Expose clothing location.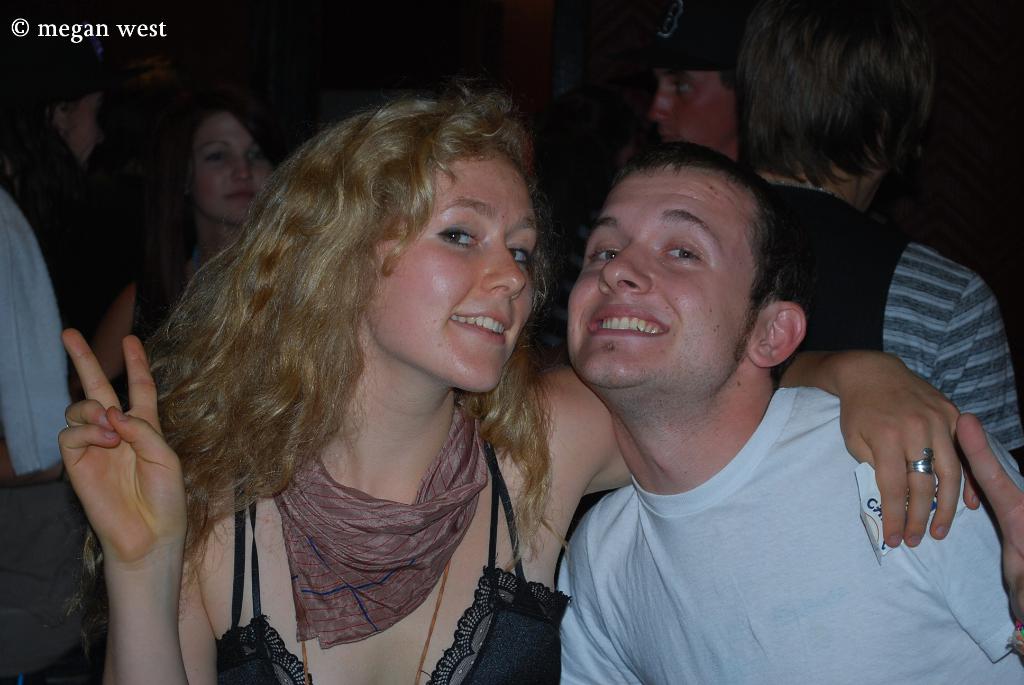
Exposed at 128,251,200,345.
